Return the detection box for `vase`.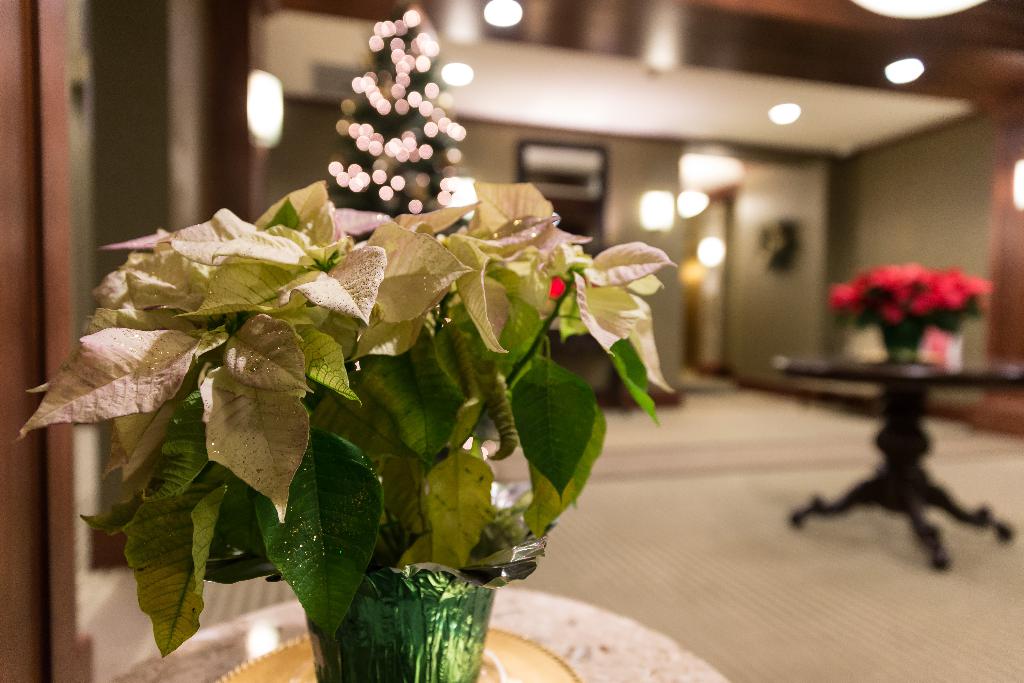
crop(263, 531, 537, 680).
